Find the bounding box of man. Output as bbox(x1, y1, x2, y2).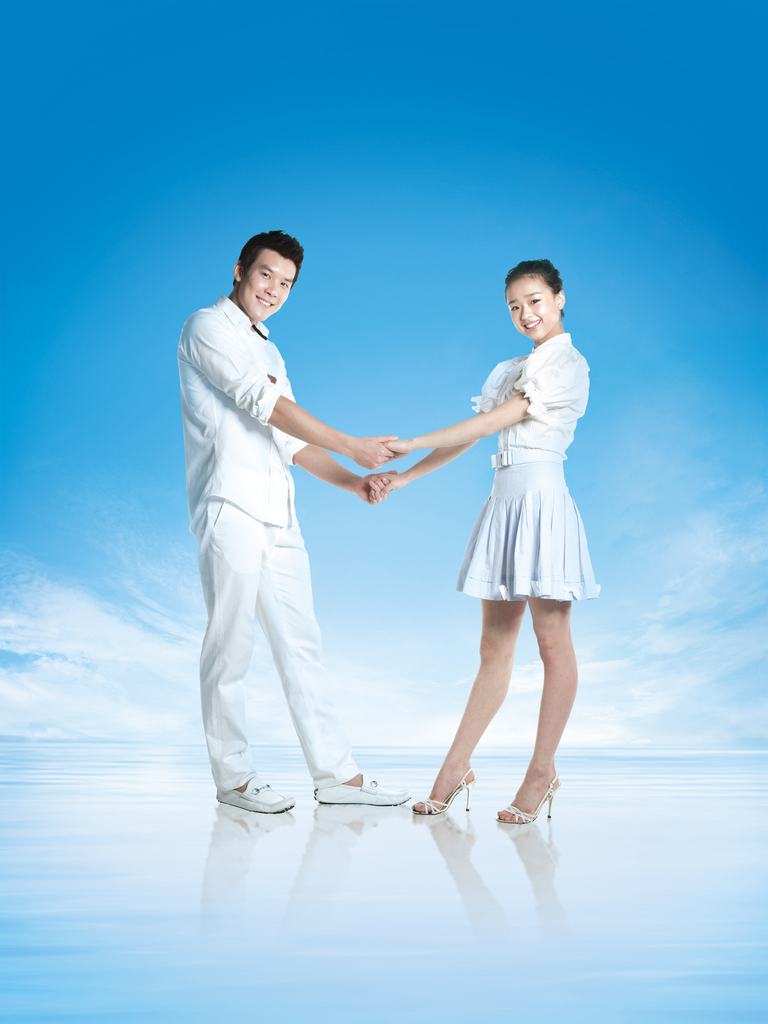
bbox(181, 227, 397, 815).
